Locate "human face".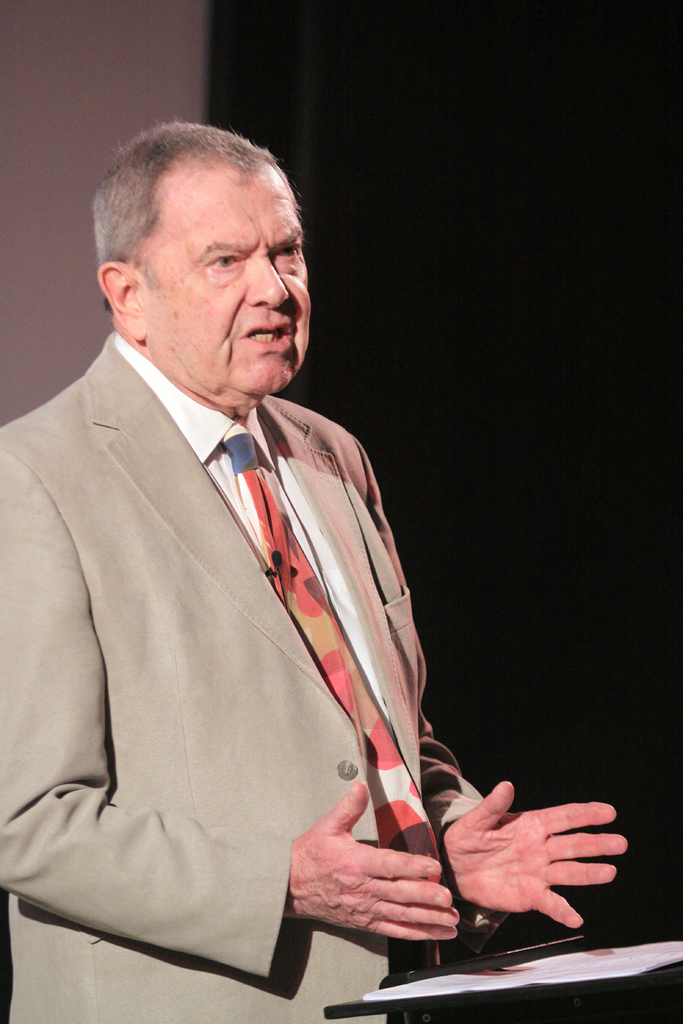
Bounding box: {"left": 138, "top": 156, "right": 313, "bottom": 392}.
